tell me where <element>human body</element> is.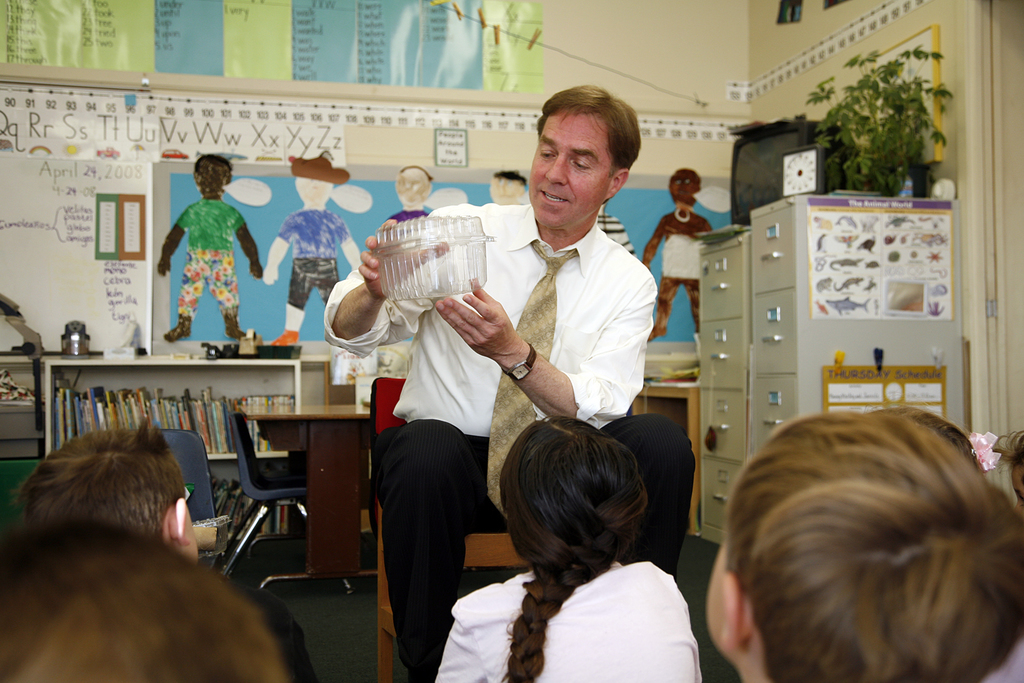
<element>human body</element> is at box(695, 407, 1023, 682).
